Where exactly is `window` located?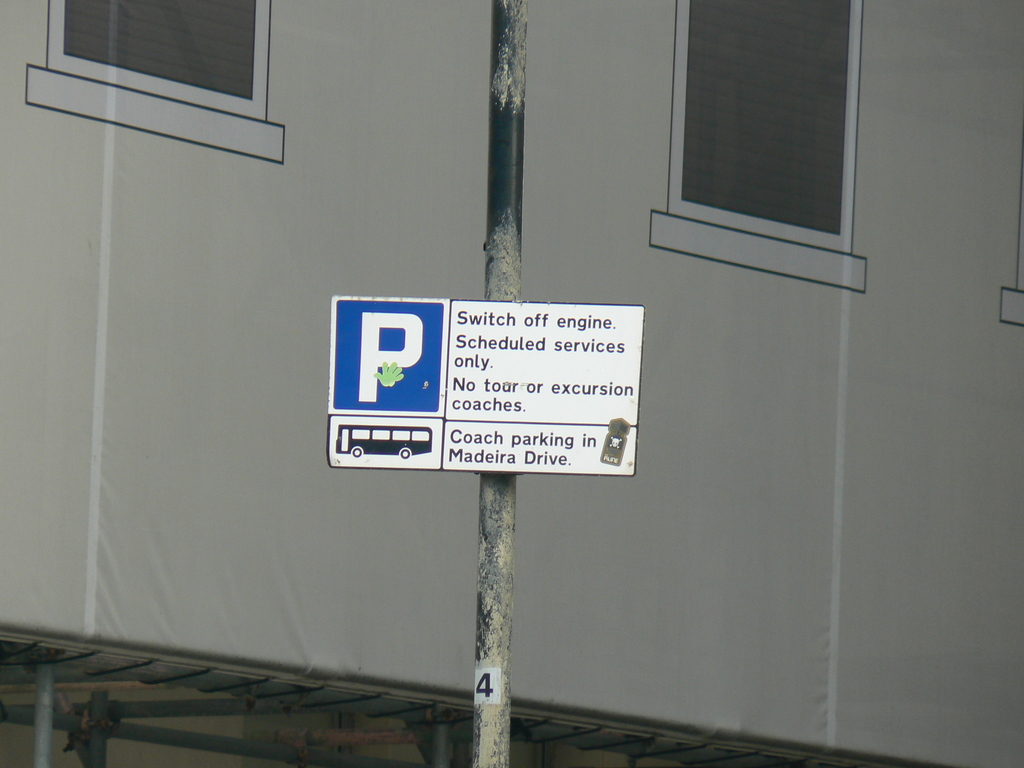
Its bounding box is [52,0,282,122].
